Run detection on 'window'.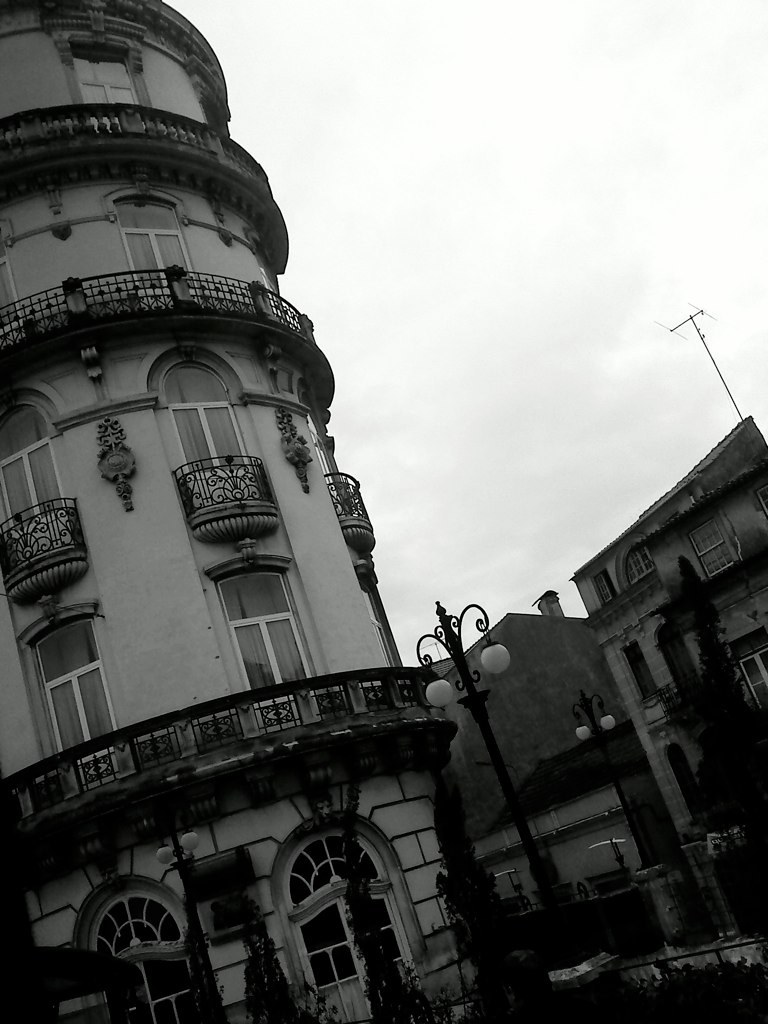
Result: {"left": 98, "top": 886, "right": 192, "bottom": 1023}.
